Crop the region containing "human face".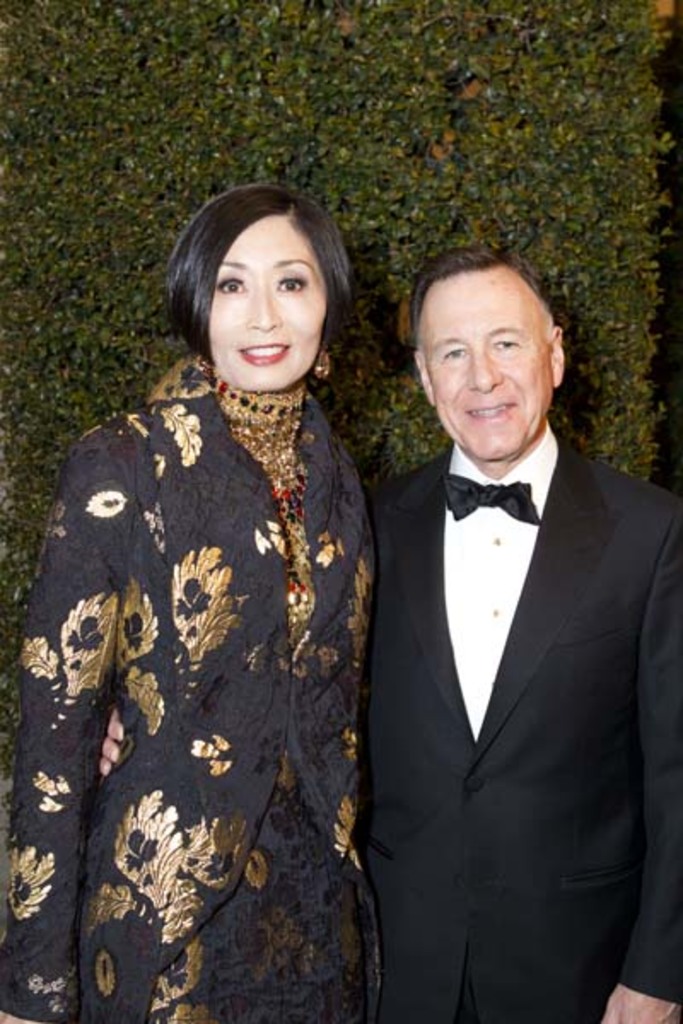
Crop region: box(210, 215, 328, 393).
